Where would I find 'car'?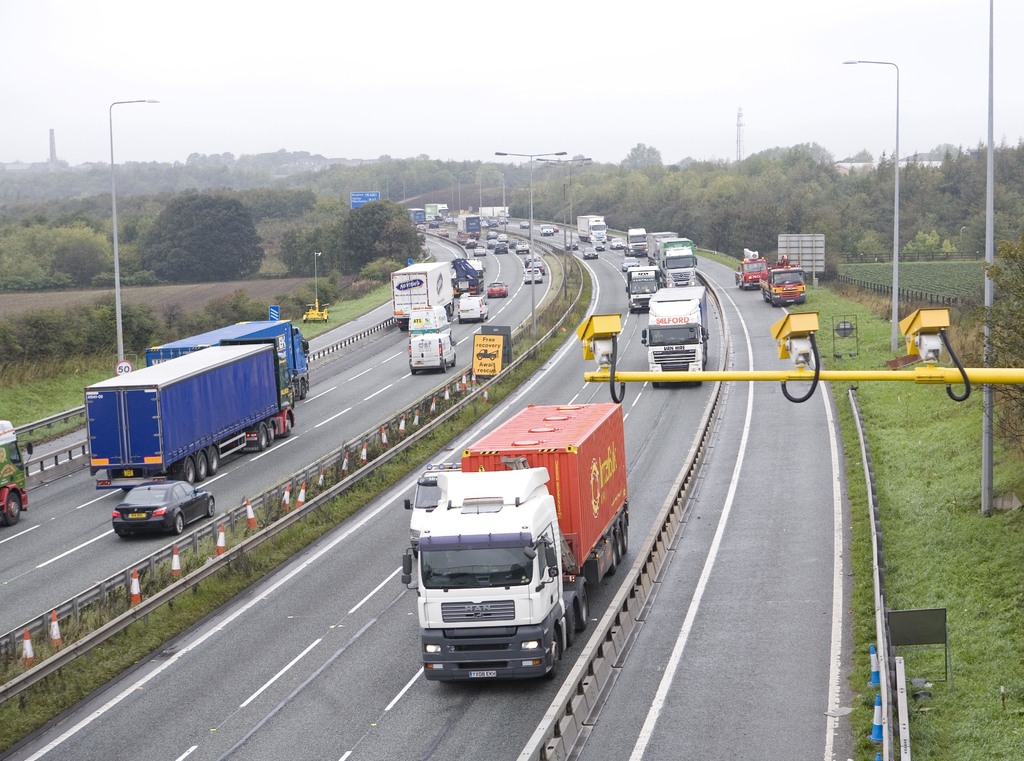
At rect(622, 256, 640, 271).
